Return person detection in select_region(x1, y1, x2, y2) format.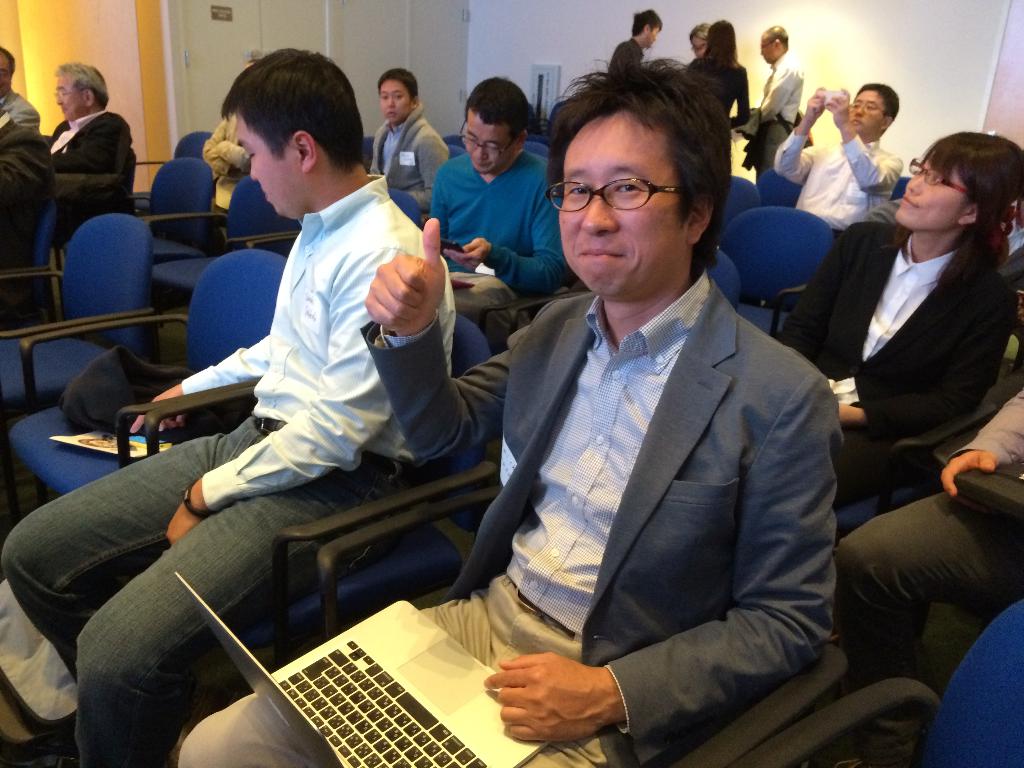
select_region(431, 79, 563, 294).
